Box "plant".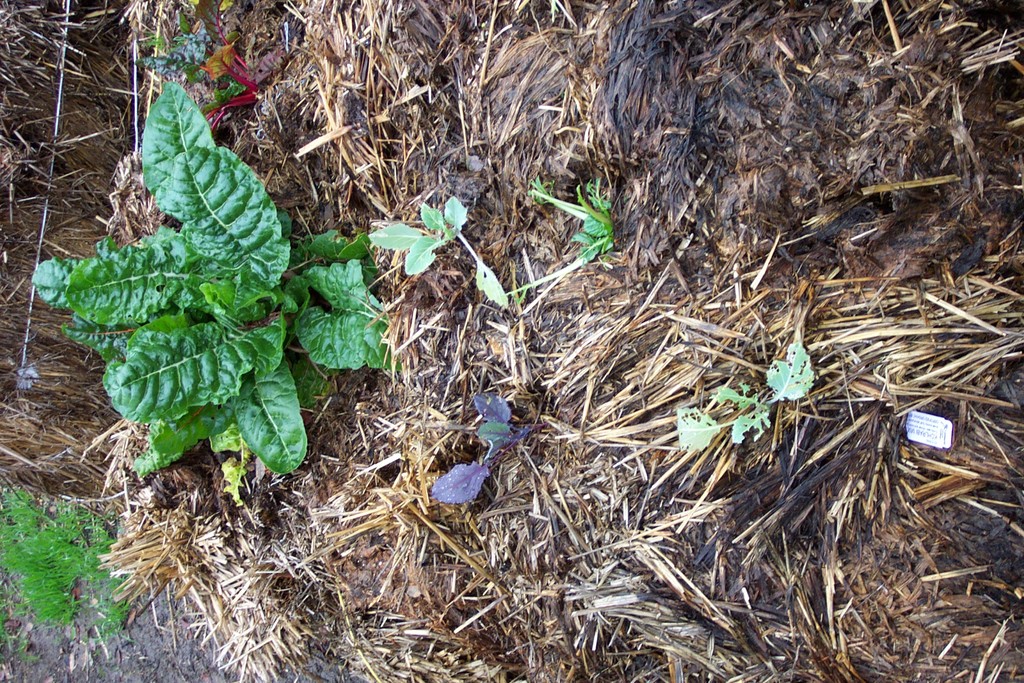
bbox=[678, 346, 820, 452].
